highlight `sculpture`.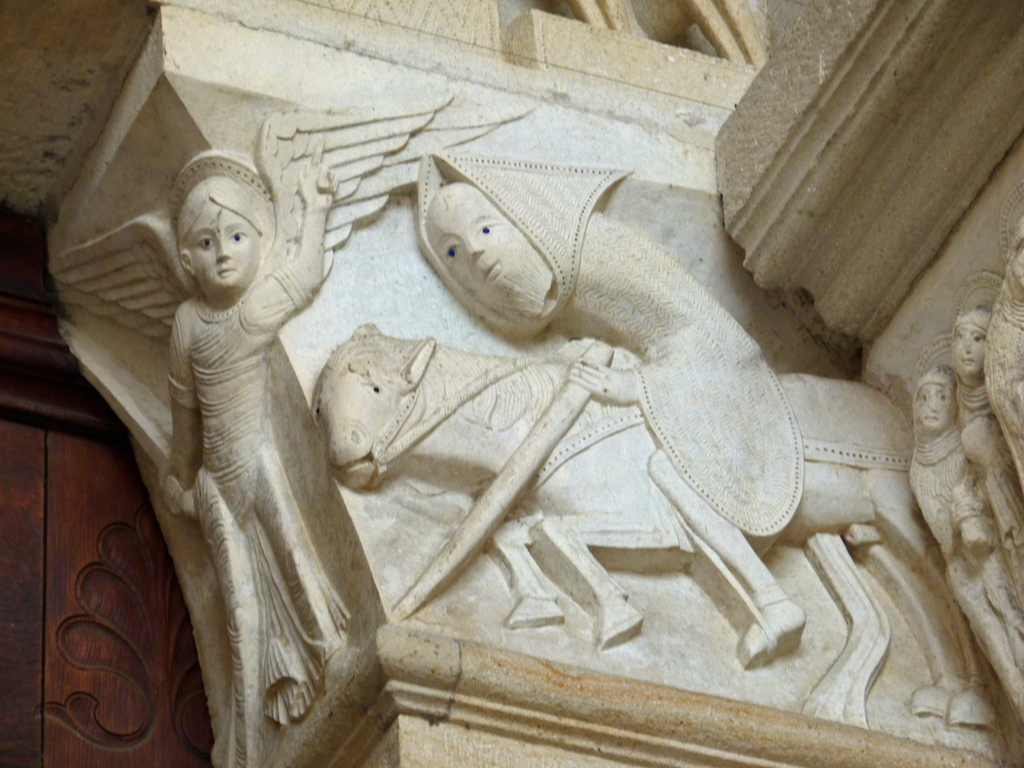
Highlighted region: rect(408, 148, 816, 671).
